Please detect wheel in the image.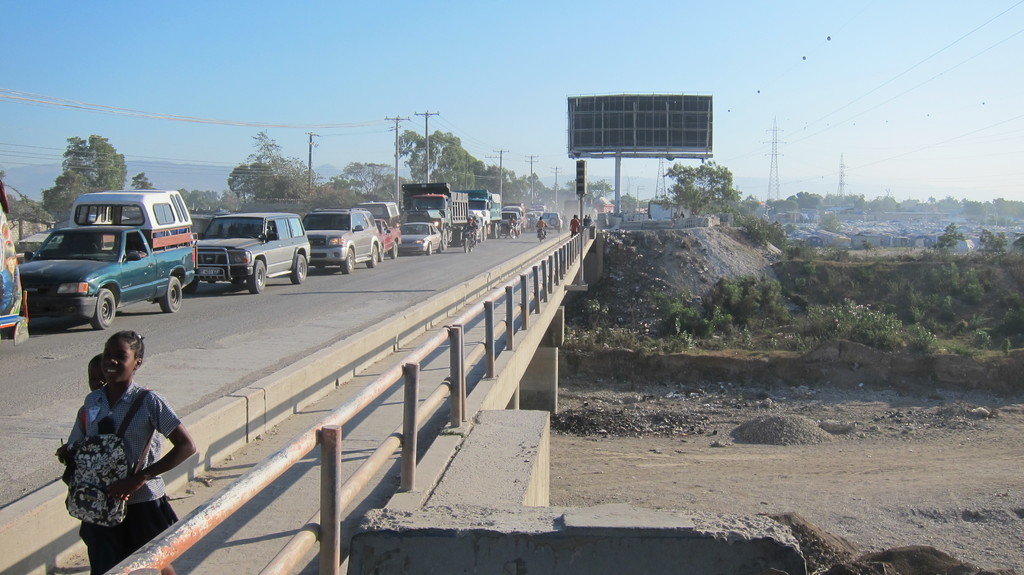
box(437, 245, 444, 254).
